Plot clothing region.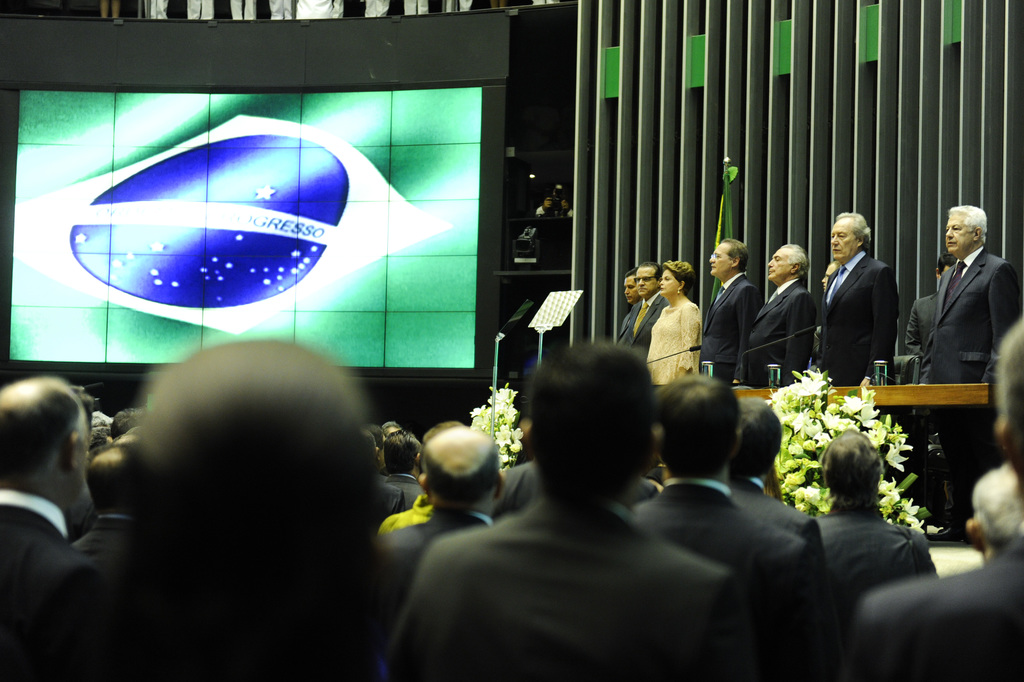
Plotted at region(703, 273, 761, 385).
